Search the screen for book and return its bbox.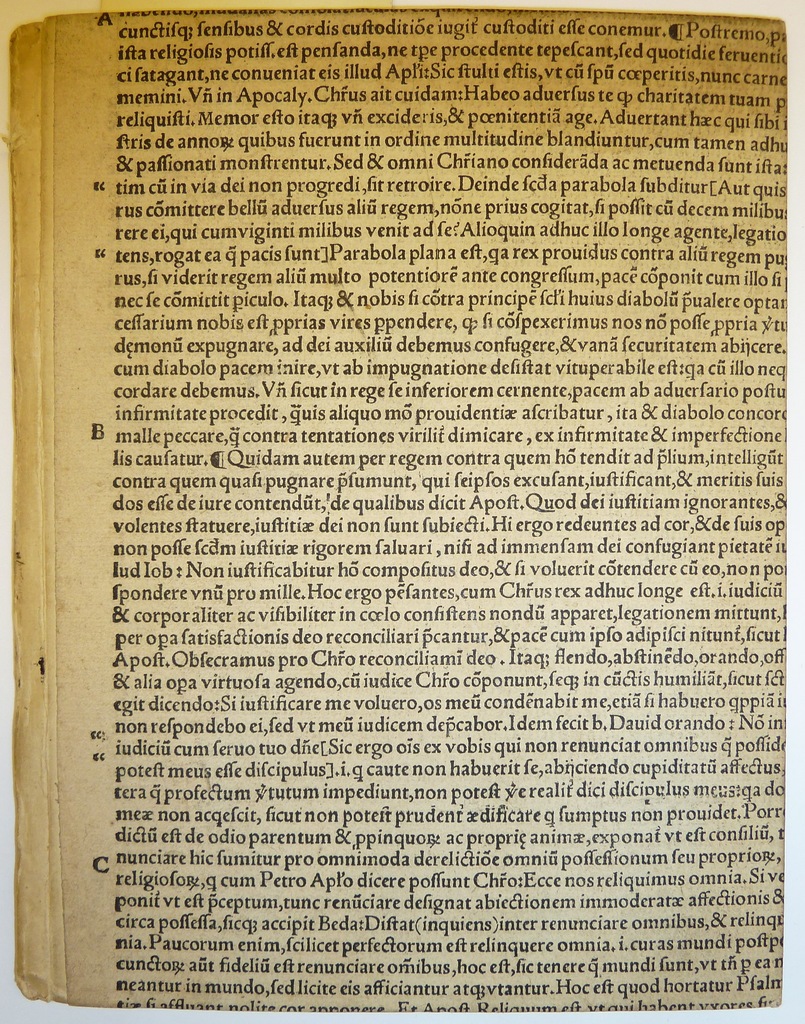
Found: bbox=(0, 27, 804, 998).
